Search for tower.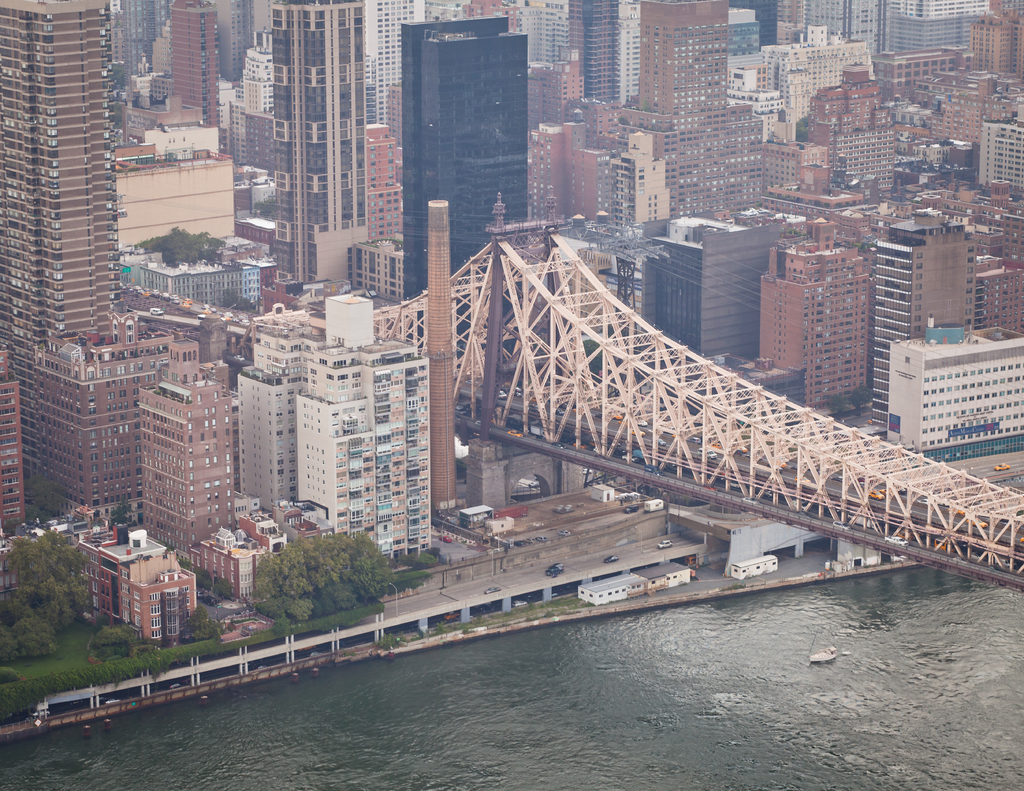
Found at rect(880, 321, 1023, 443).
